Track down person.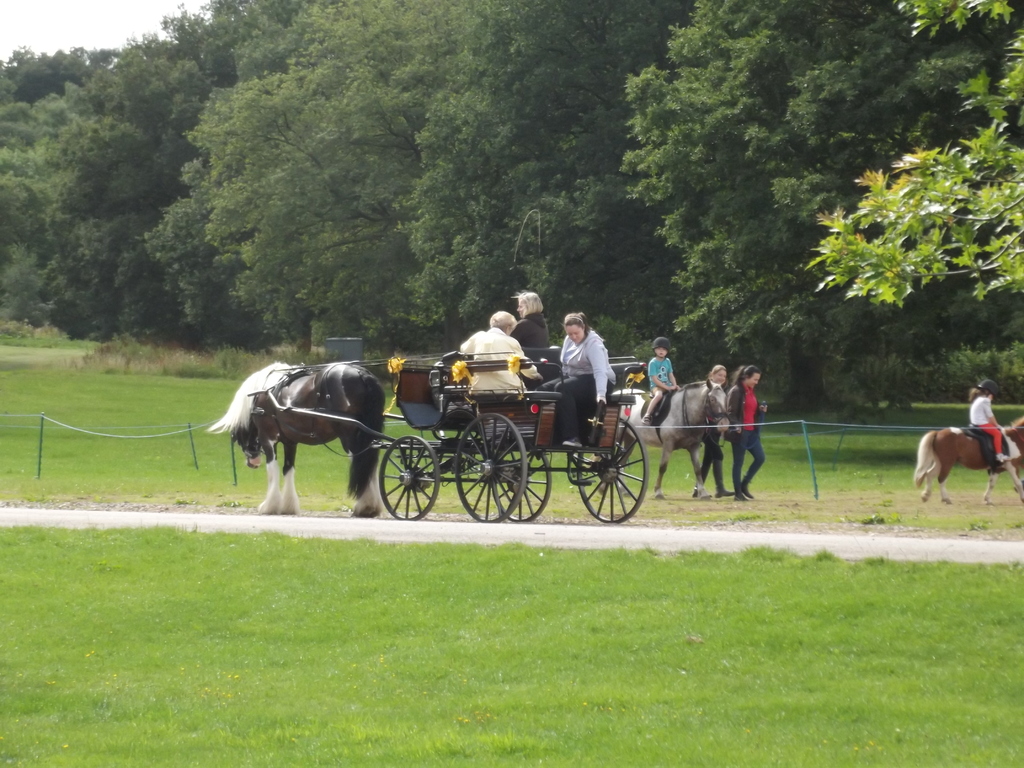
Tracked to 547, 301, 614, 435.
